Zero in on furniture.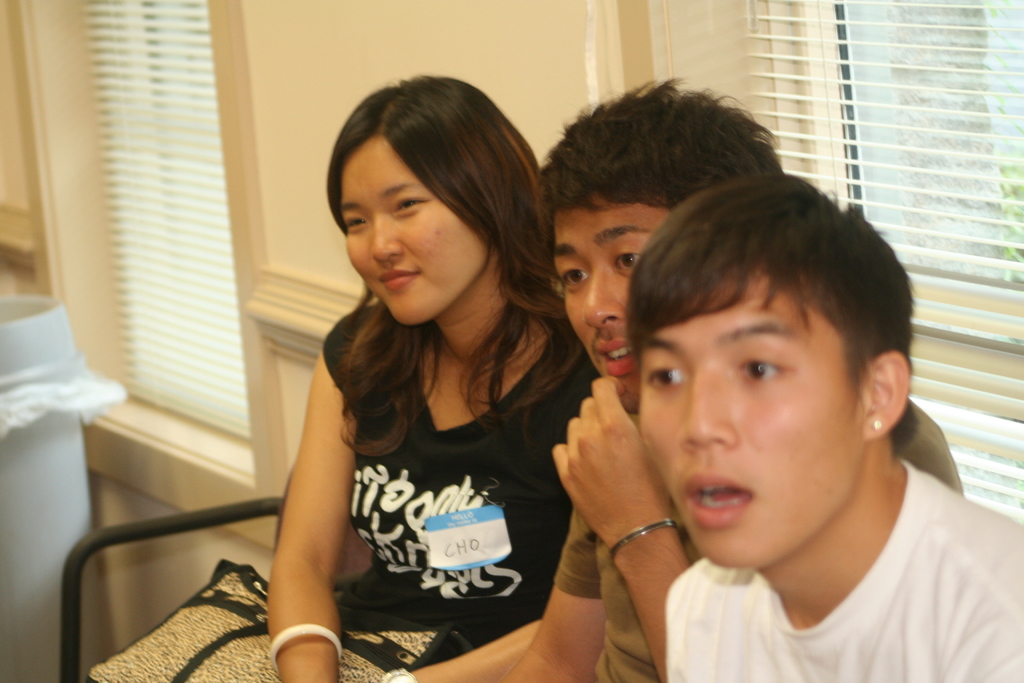
Zeroed in: <box>61,485,288,682</box>.
